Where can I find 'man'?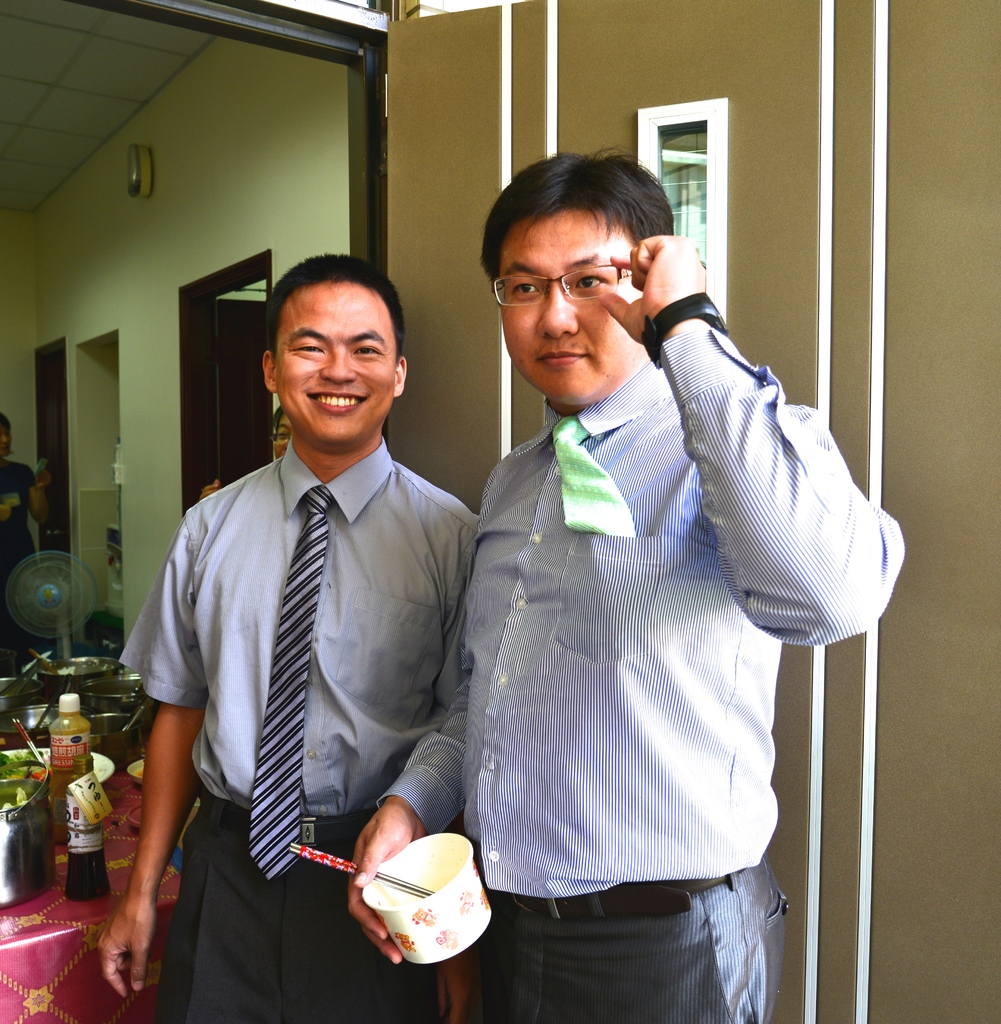
You can find it at bbox=(345, 151, 913, 1023).
